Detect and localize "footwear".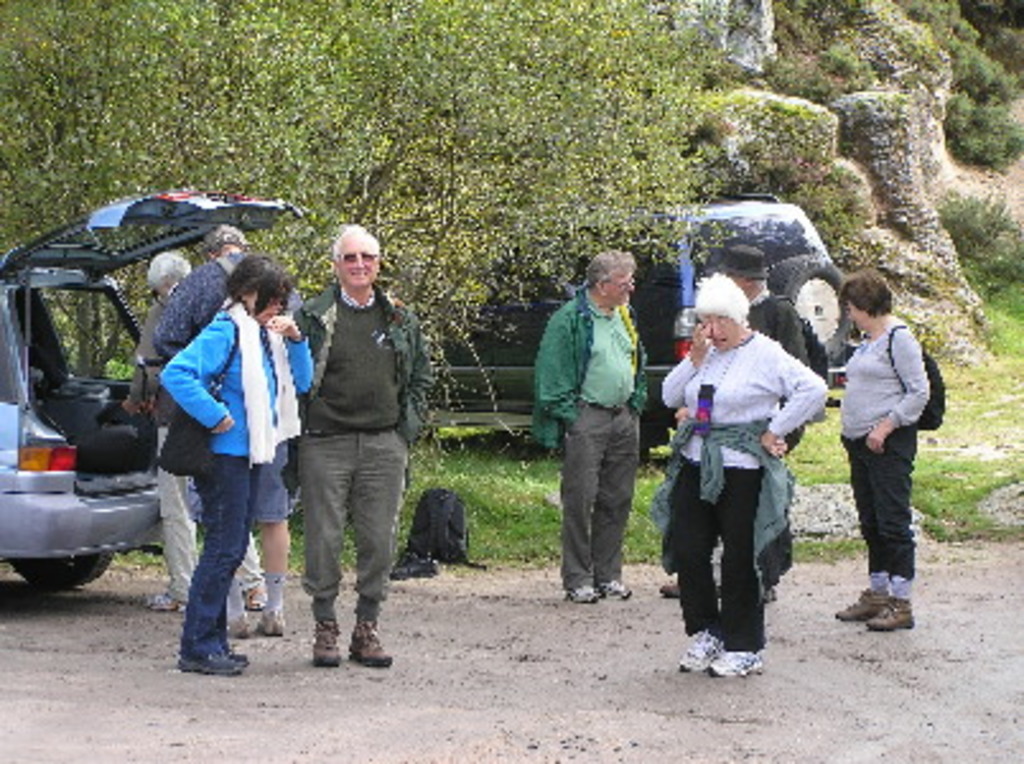
Localized at <box>596,581,629,596</box>.
